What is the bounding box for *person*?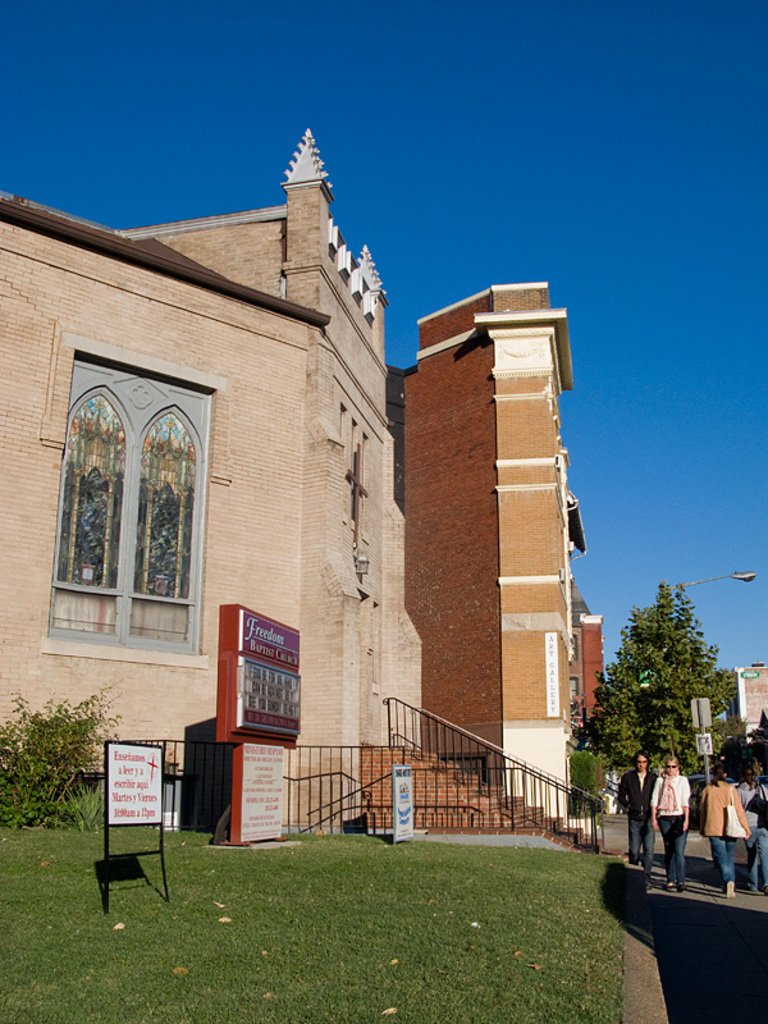
{"x1": 739, "y1": 755, "x2": 767, "y2": 896}.
